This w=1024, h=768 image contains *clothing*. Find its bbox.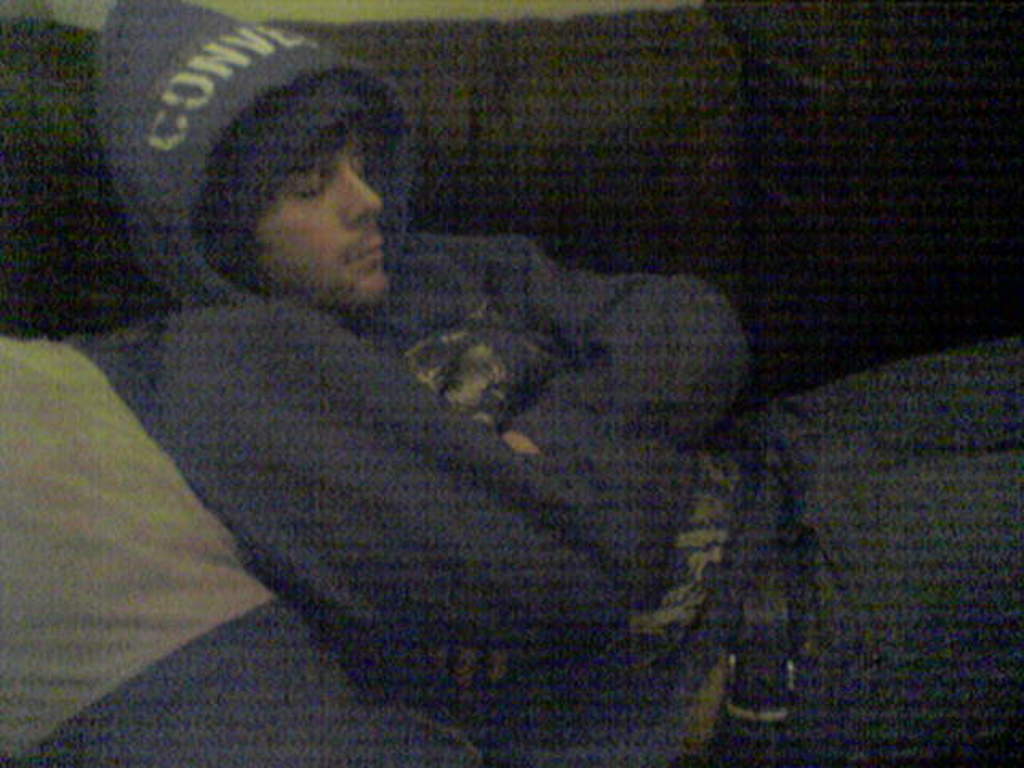
[x1=101, y1=0, x2=1022, y2=766].
